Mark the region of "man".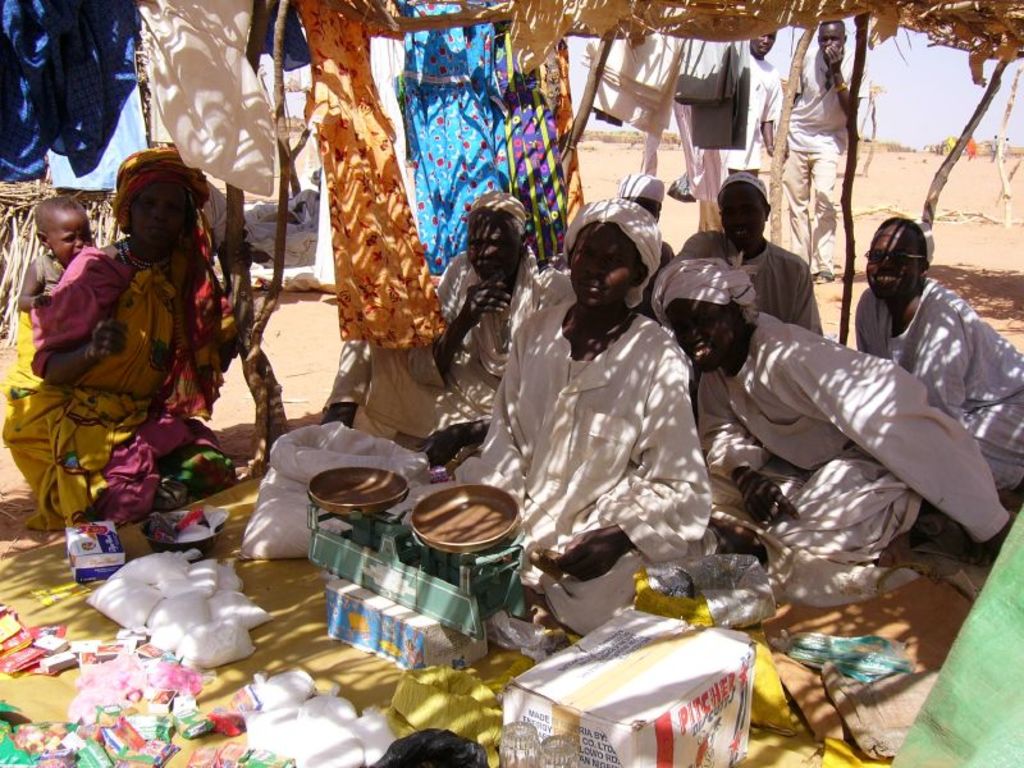
Region: region(861, 216, 1023, 507).
